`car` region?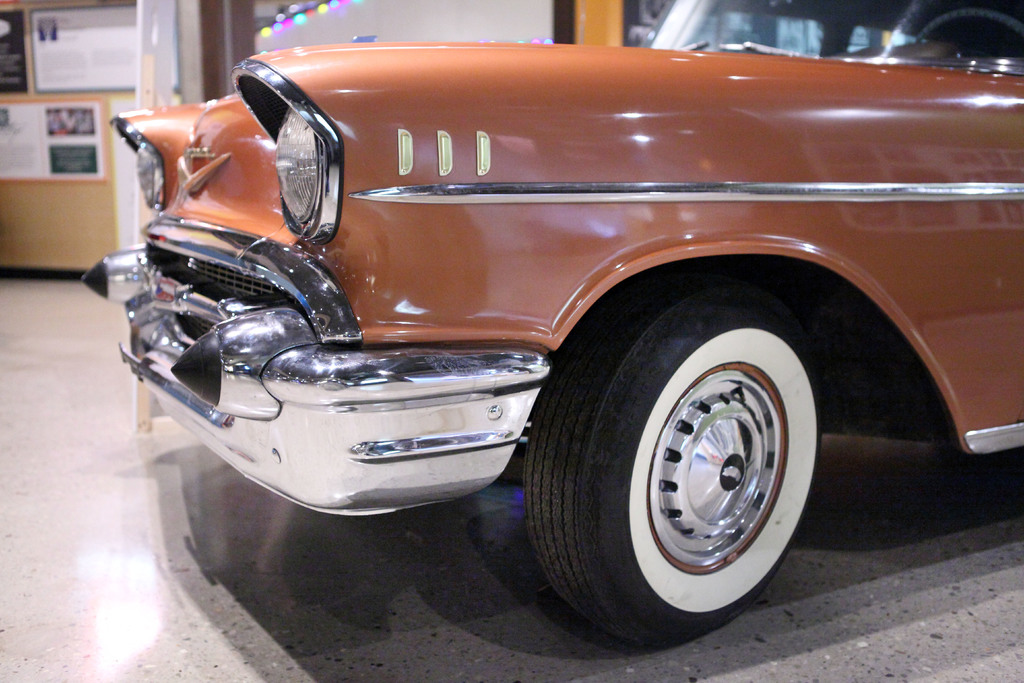
crop(79, 0, 1023, 643)
